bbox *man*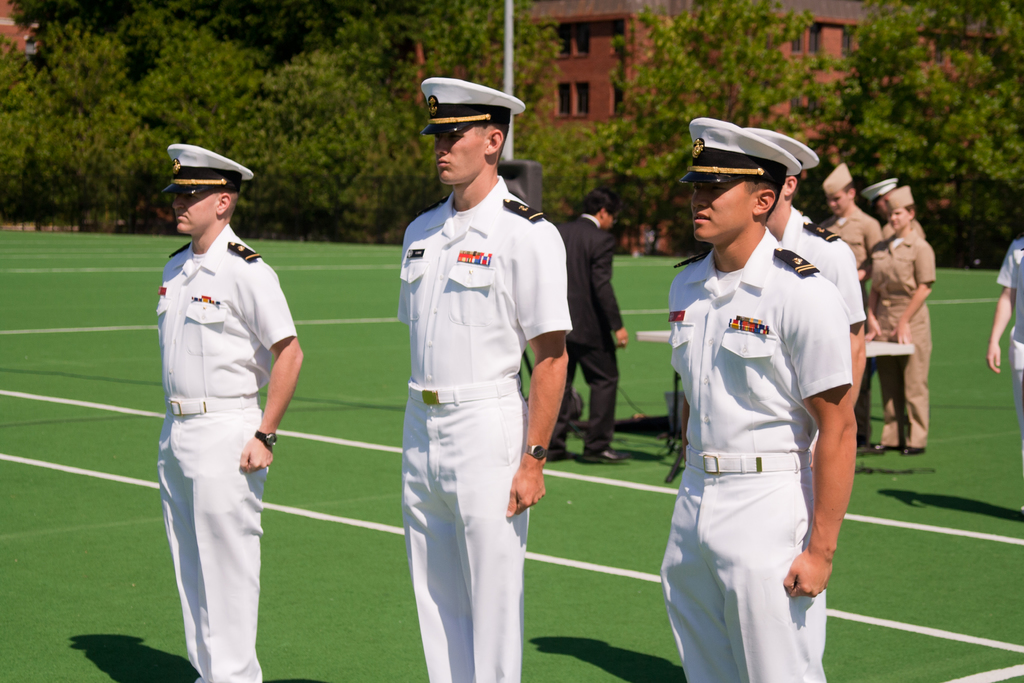
x1=379 y1=58 x2=577 y2=672
